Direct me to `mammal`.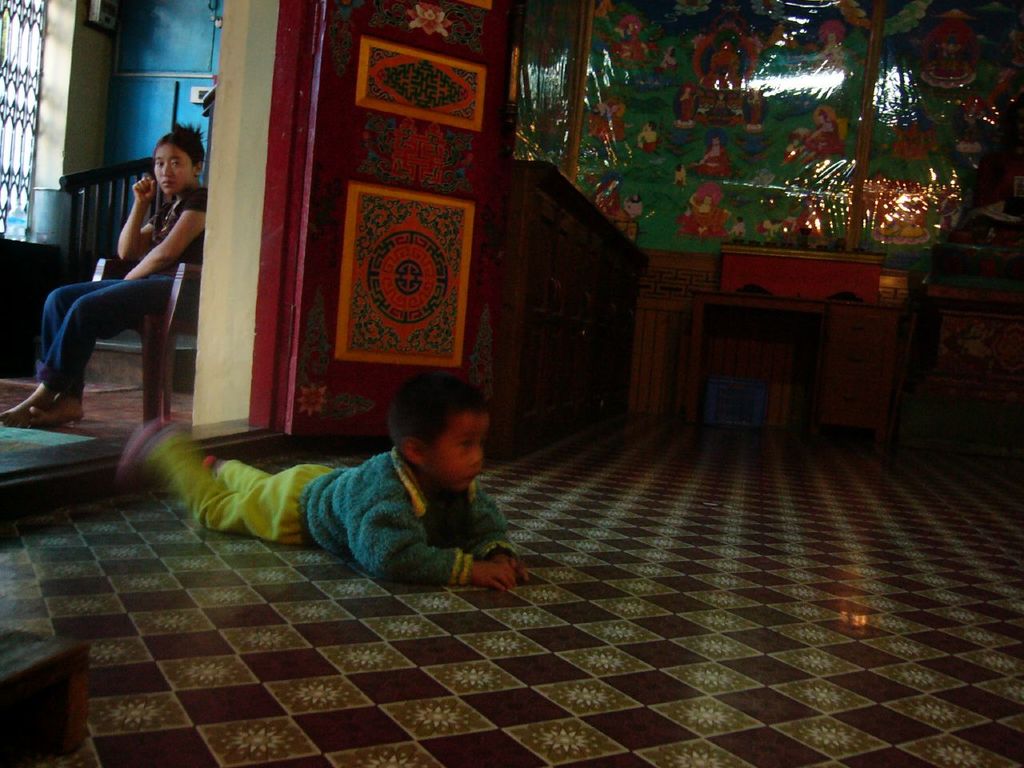
Direction: select_region(112, 356, 534, 590).
